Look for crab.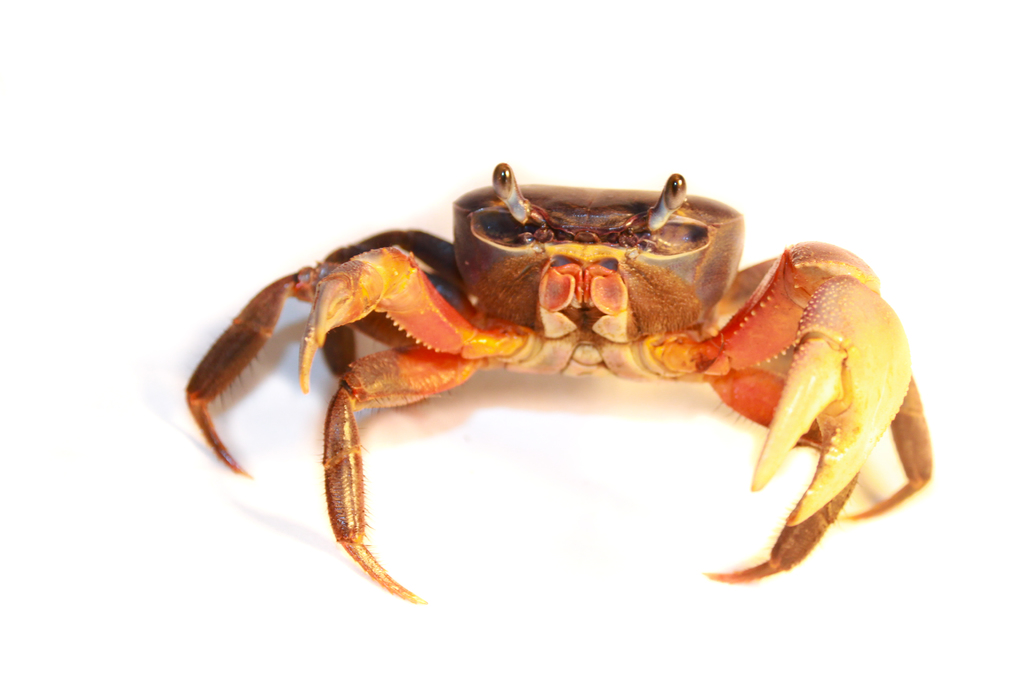
Found: {"x1": 188, "y1": 159, "x2": 934, "y2": 608}.
